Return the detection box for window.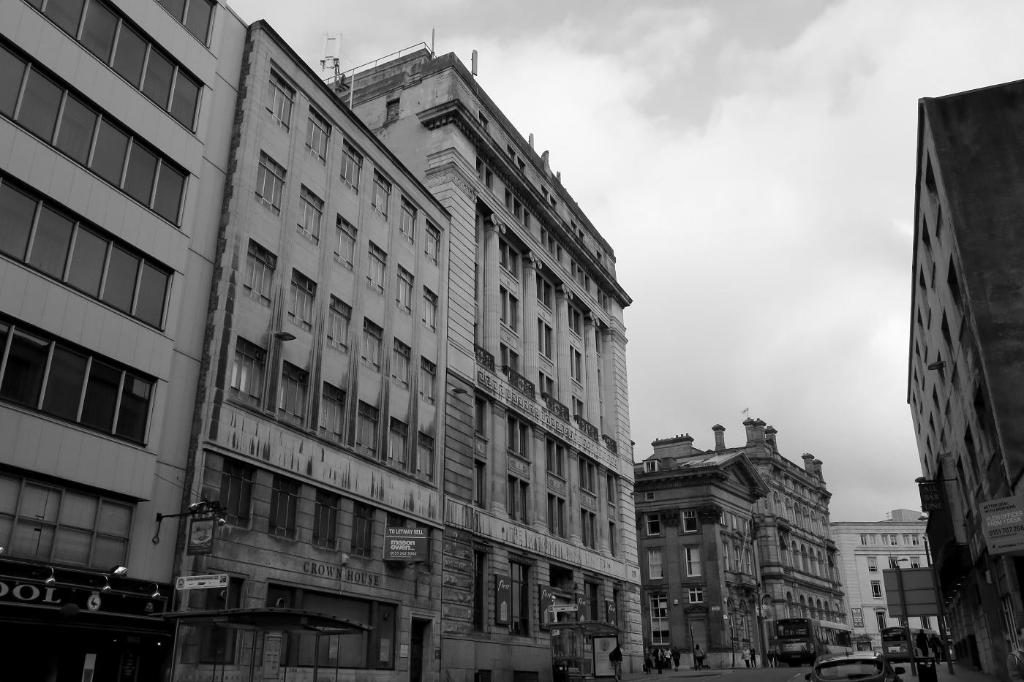
[left=689, top=586, right=702, bottom=602].
